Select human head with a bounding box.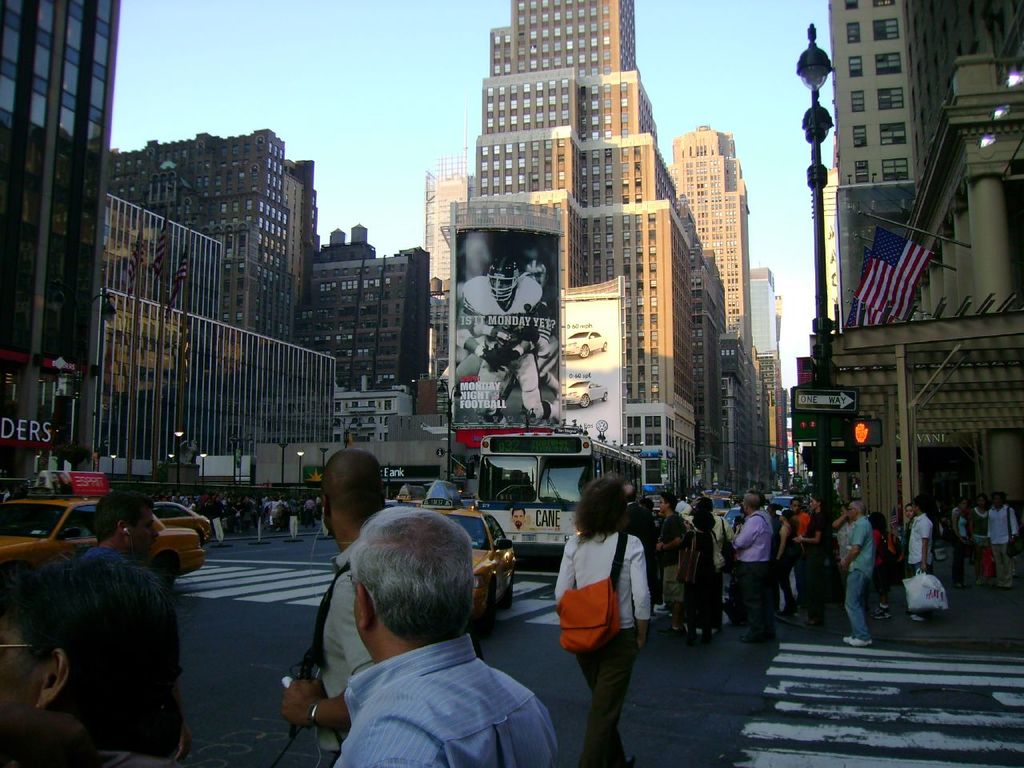
rect(968, 490, 986, 510).
